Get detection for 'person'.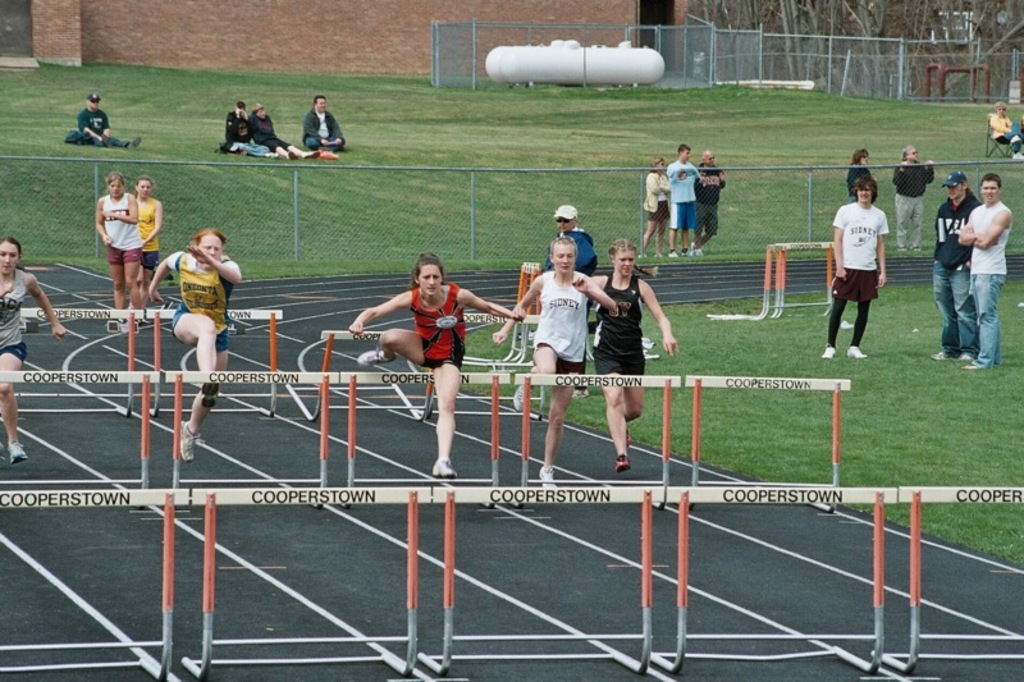
Detection: region(543, 203, 595, 398).
